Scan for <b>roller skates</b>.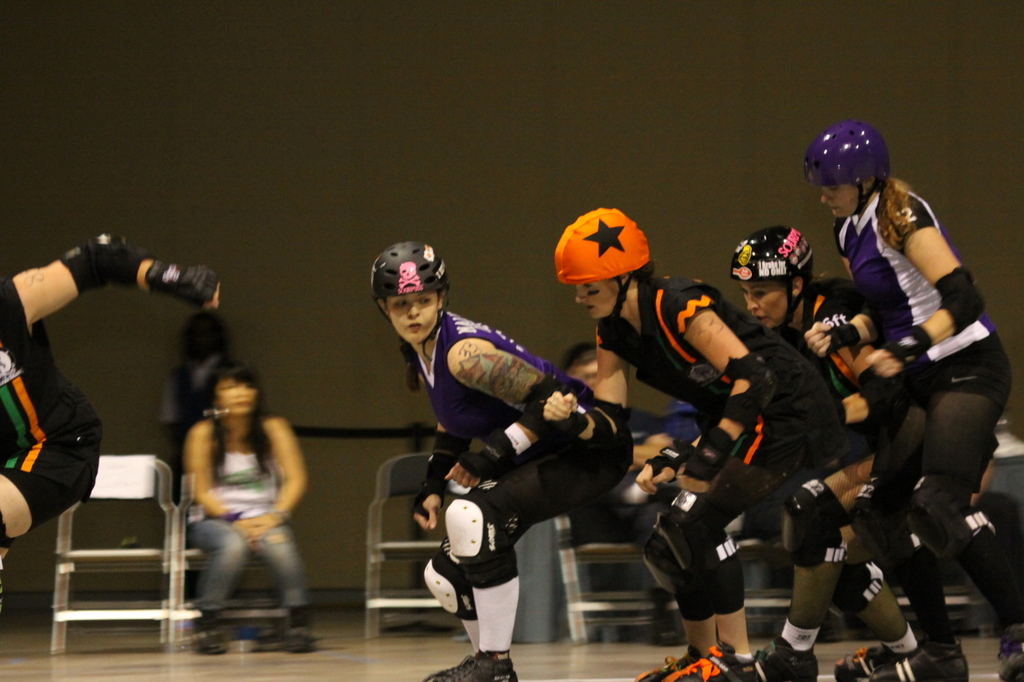
Scan result: box(439, 654, 517, 681).
